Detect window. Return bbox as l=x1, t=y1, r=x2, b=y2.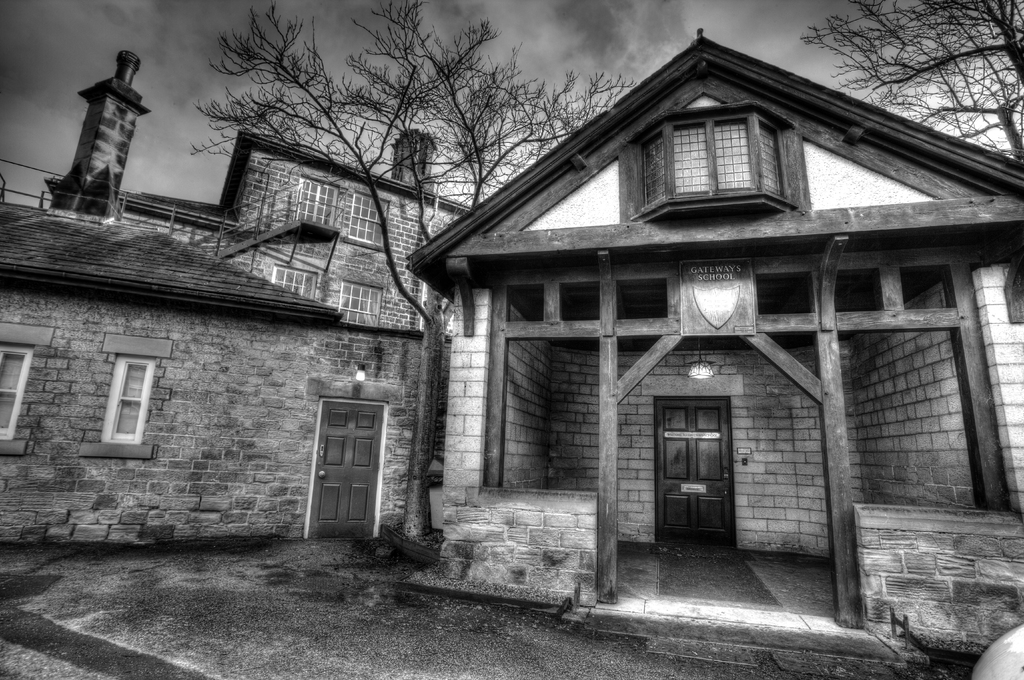
l=331, t=274, r=386, b=323.
